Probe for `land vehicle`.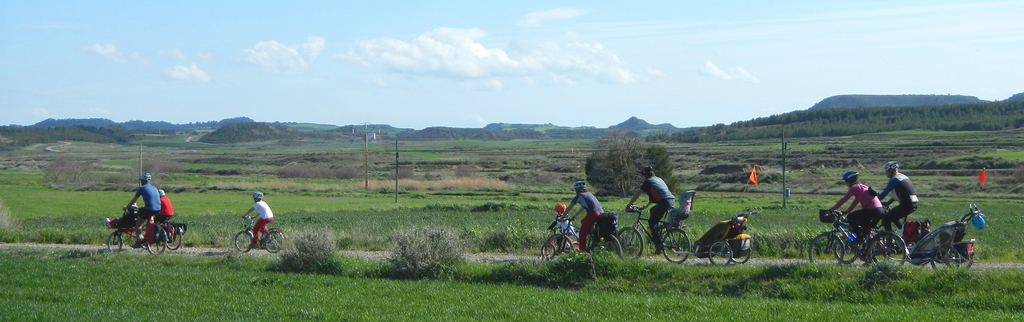
Probe result: bbox=[547, 214, 623, 262].
